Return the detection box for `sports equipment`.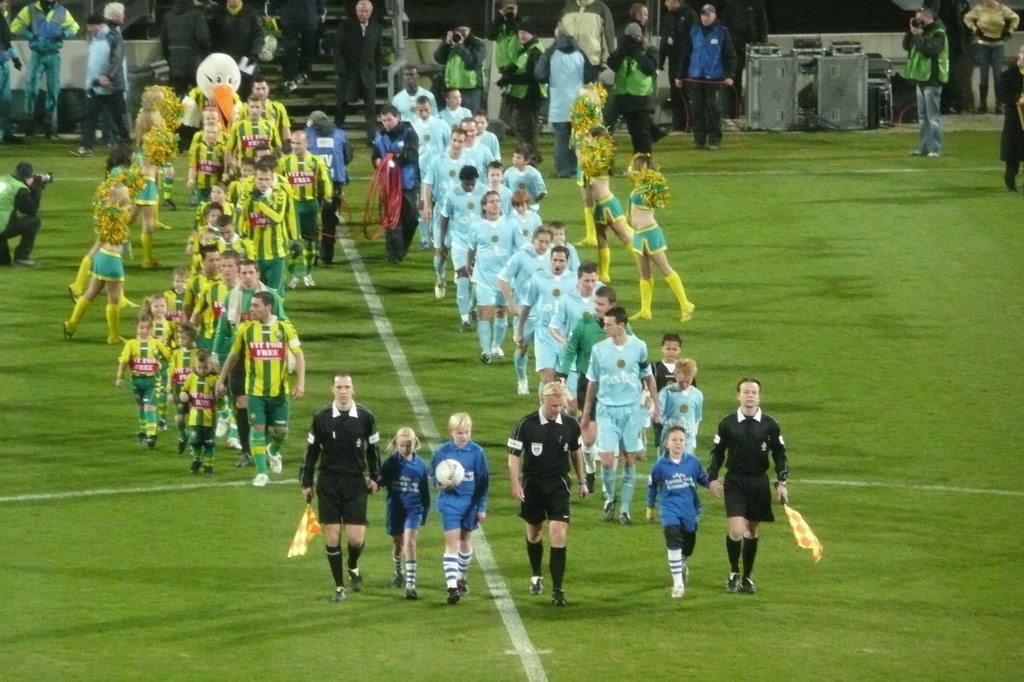
(x1=529, y1=577, x2=544, y2=596).
